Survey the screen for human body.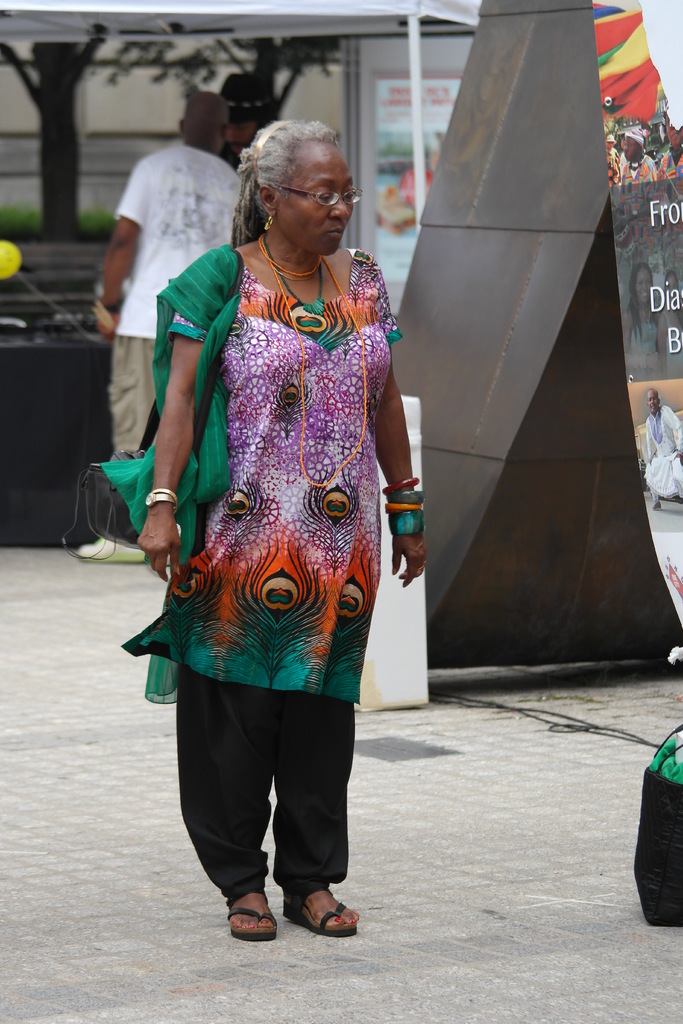
Survey found: box=[136, 46, 420, 980].
